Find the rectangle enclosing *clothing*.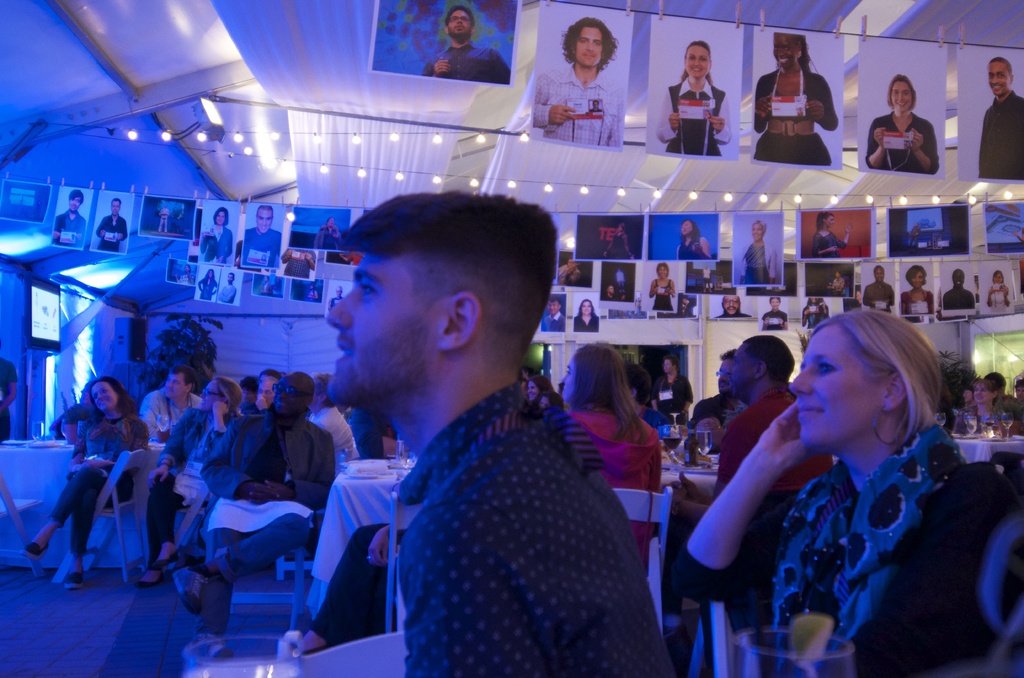
BBox(735, 237, 774, 282).
